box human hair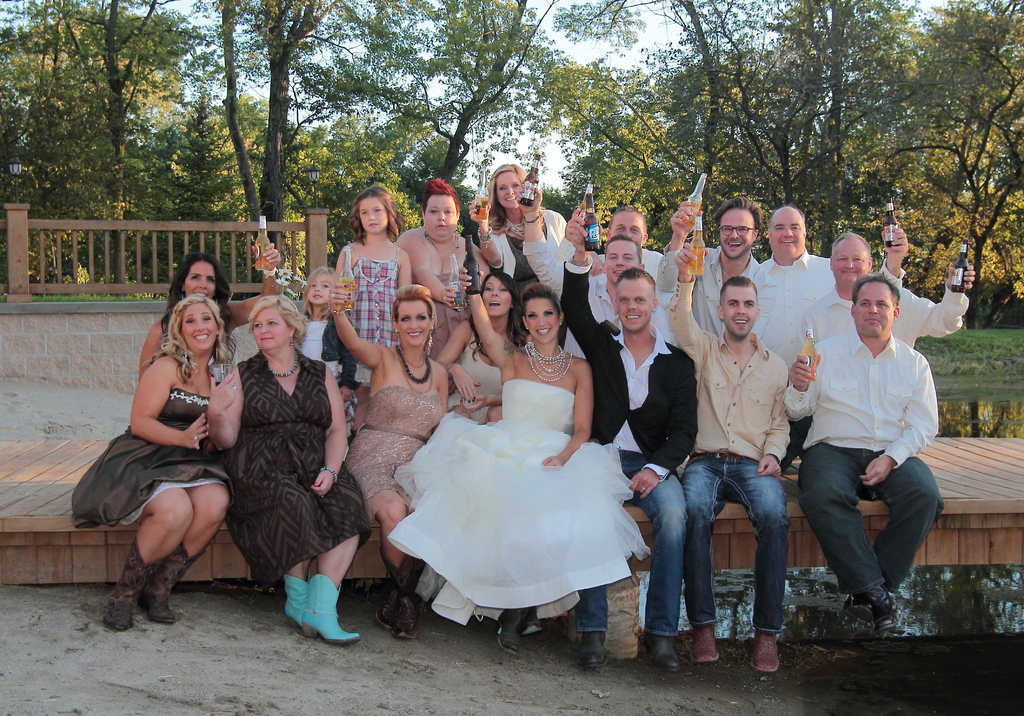
bbox=(525, 283, 565, 330)
